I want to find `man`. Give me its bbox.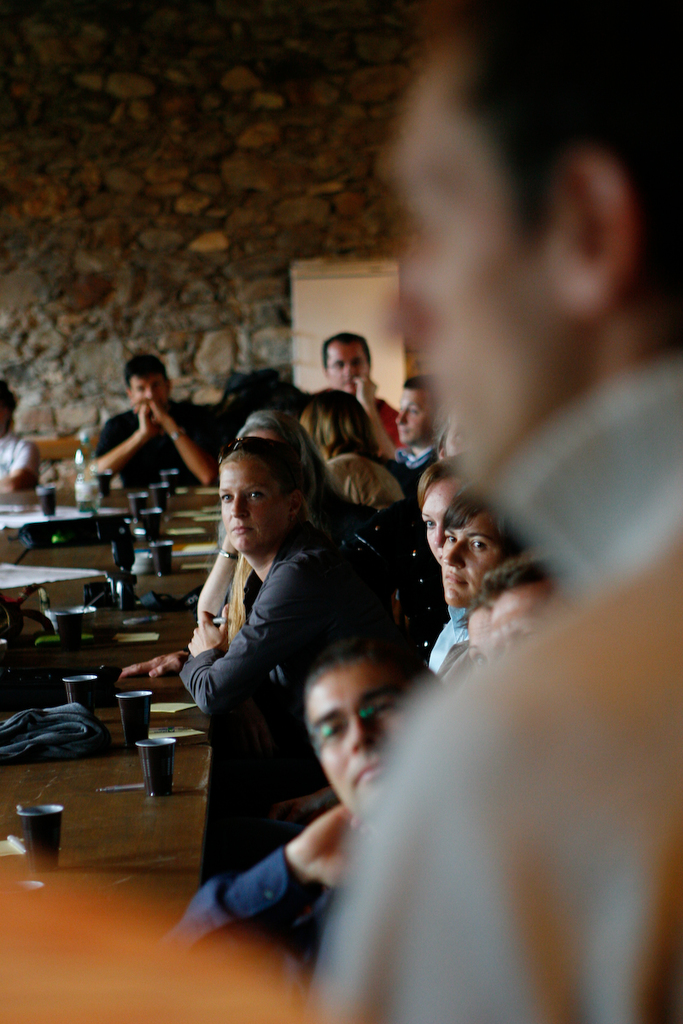
x1=380, y1=375, x2=441, y2=496.
